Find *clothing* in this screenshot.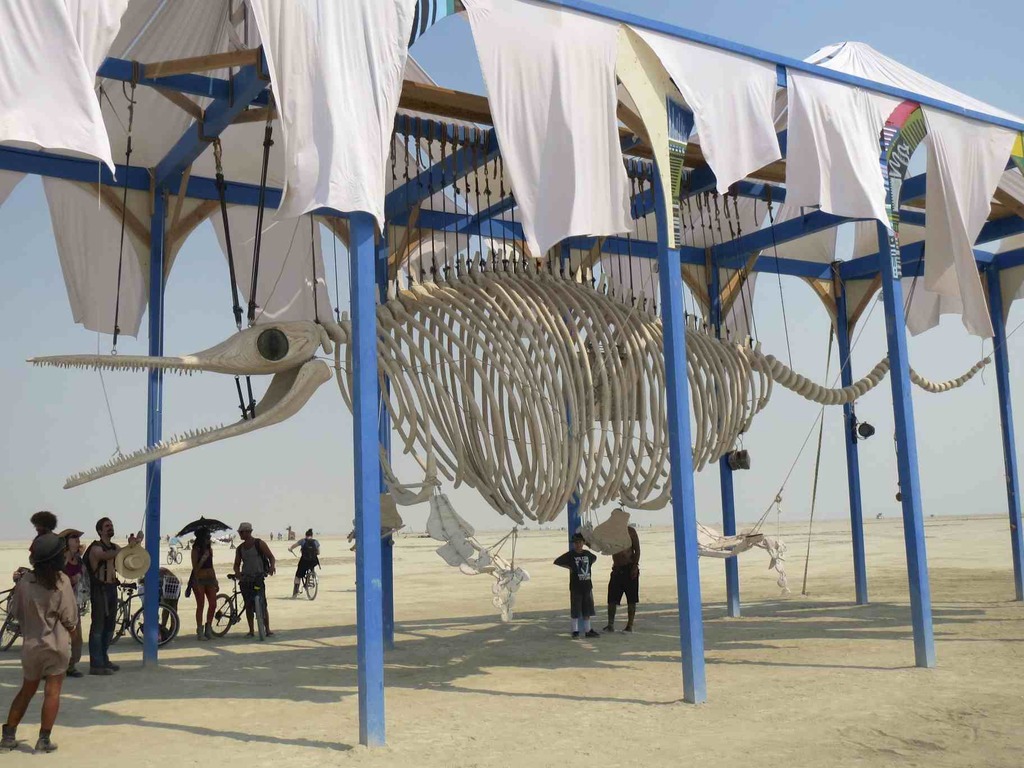
The bounding box for *clothing* is 555, 547, 599, 614.
